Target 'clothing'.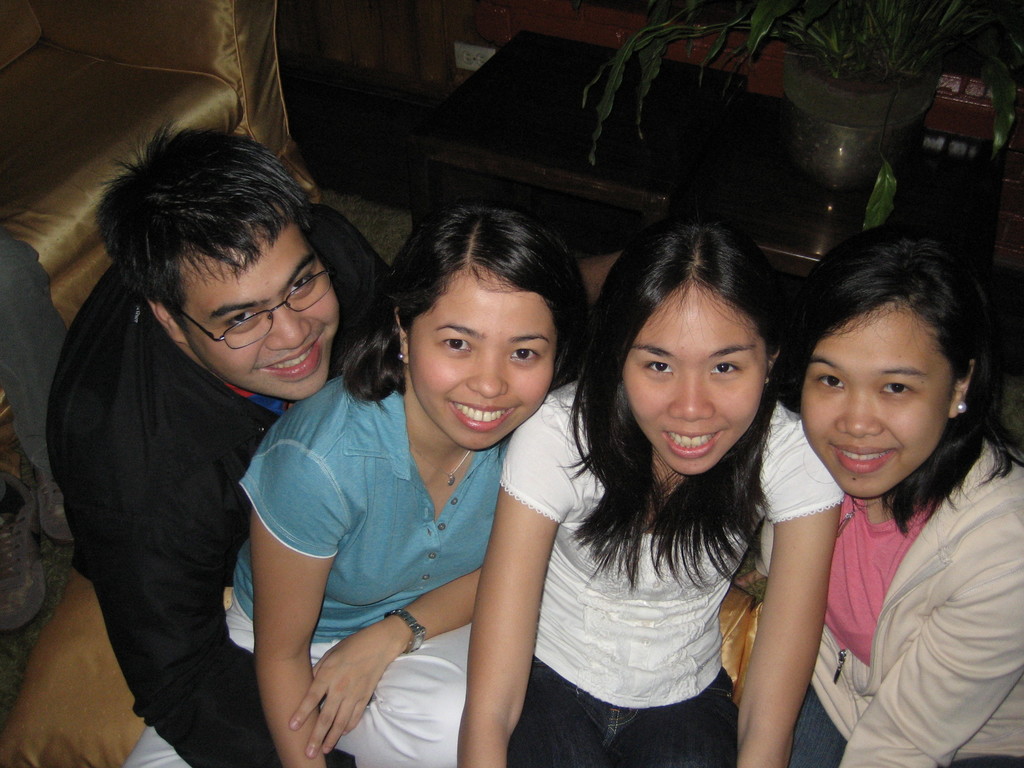
Target region: (496,401,844,767).
